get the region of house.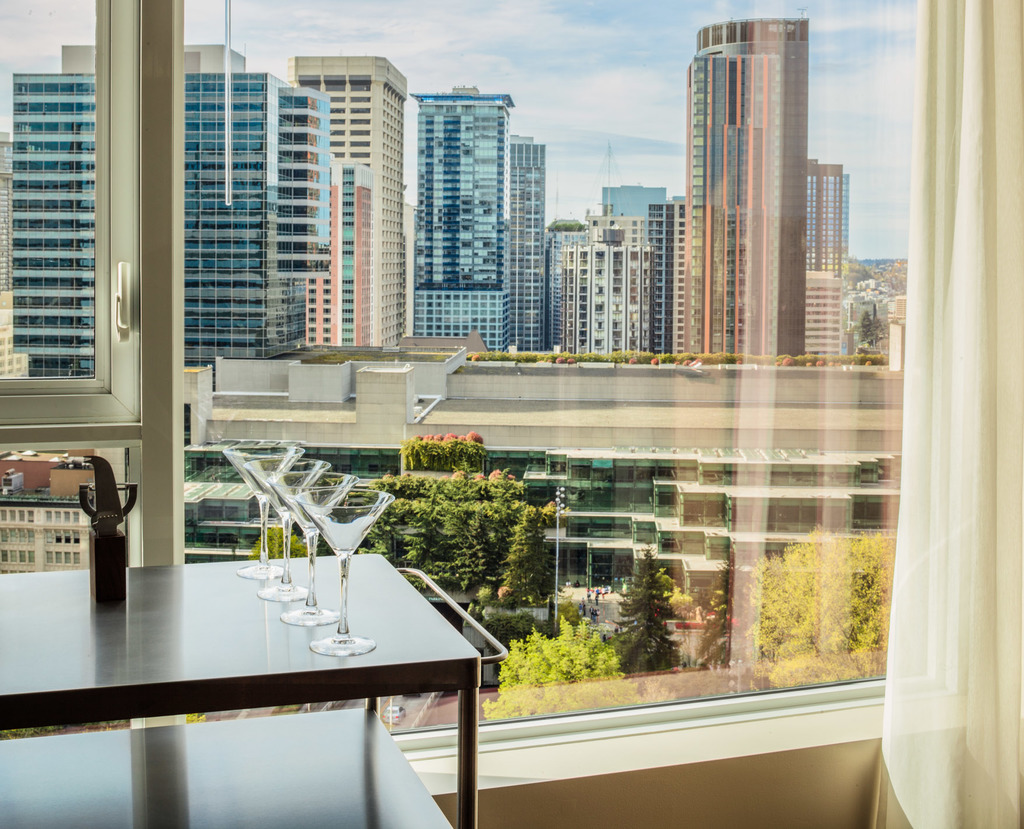
[502,130,548,349].
